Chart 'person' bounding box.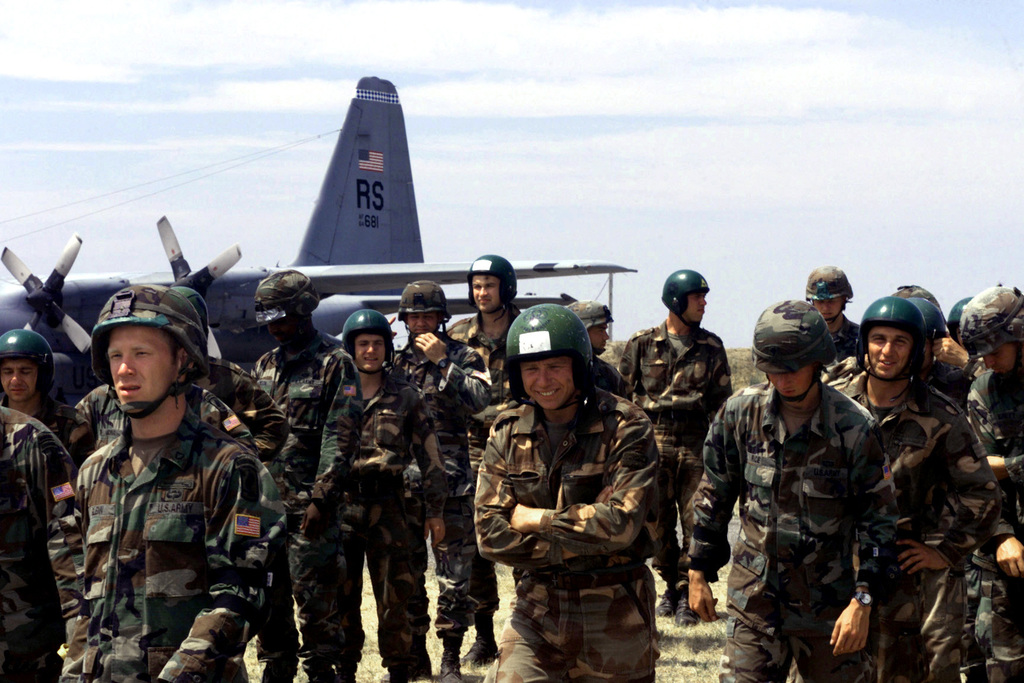
Charted: [72,281,296,473].
